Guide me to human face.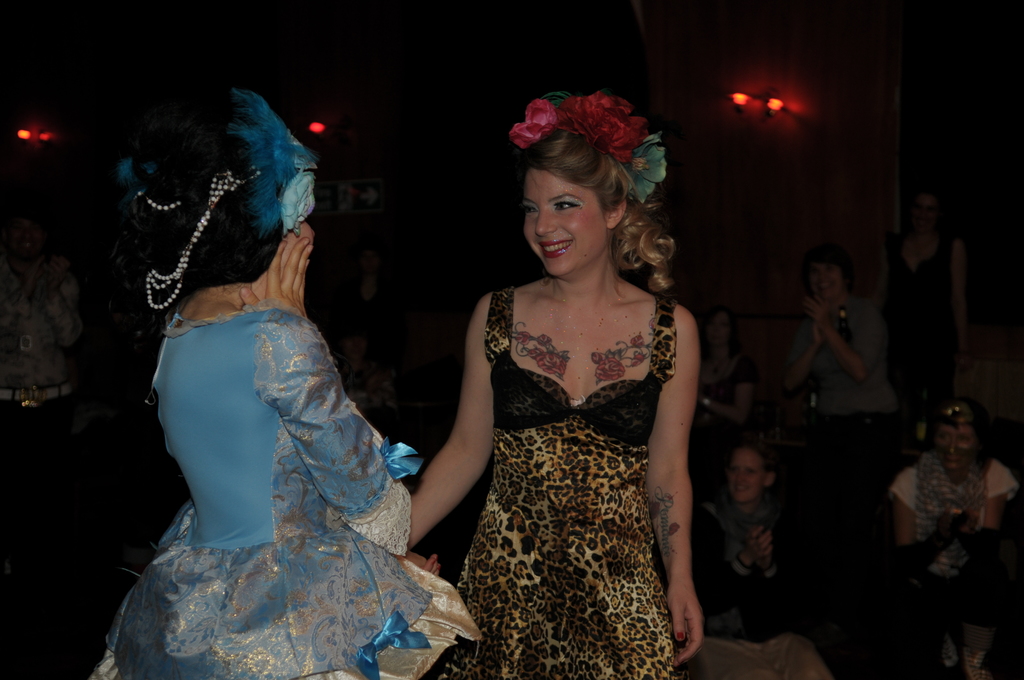
Guidance: 728 449 769 500.
